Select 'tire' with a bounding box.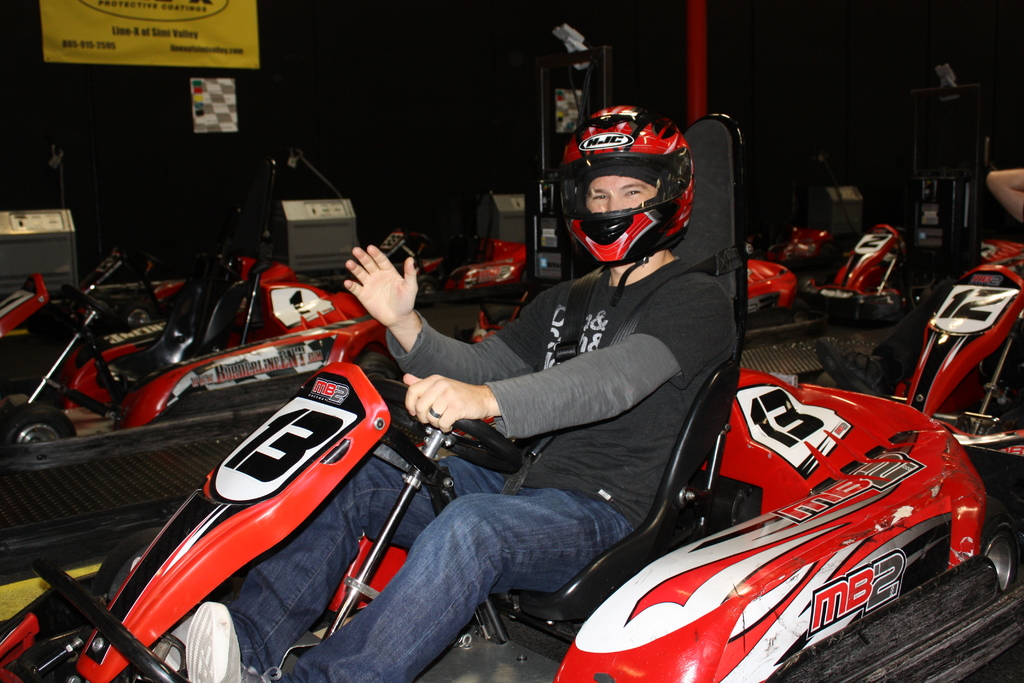
select_region(114, 300, 156, 329).
